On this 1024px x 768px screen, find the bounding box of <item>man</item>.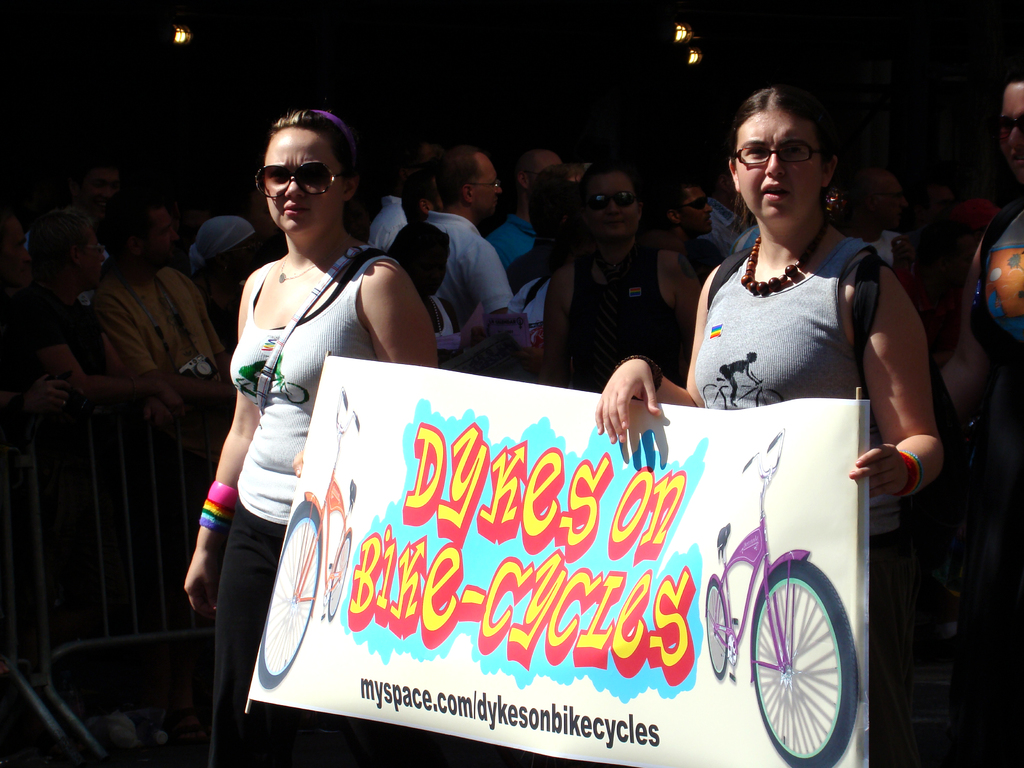
Bounding box: pyautogui.locateOnScreen(652, 174, 727, 271).
